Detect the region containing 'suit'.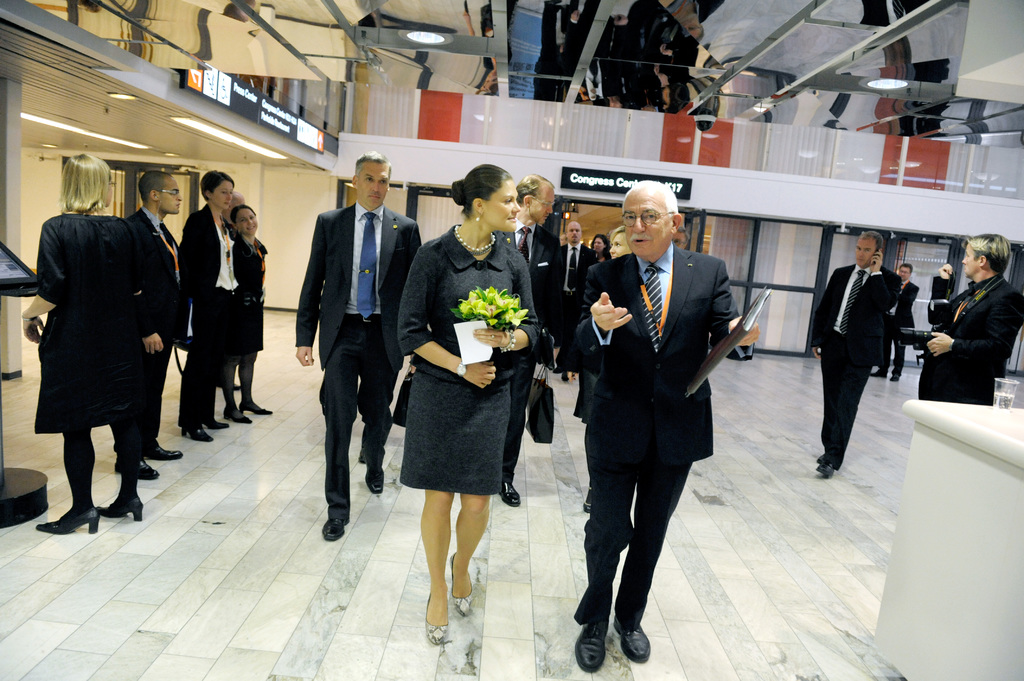
<region>504, 218, 563, 483</region>.
